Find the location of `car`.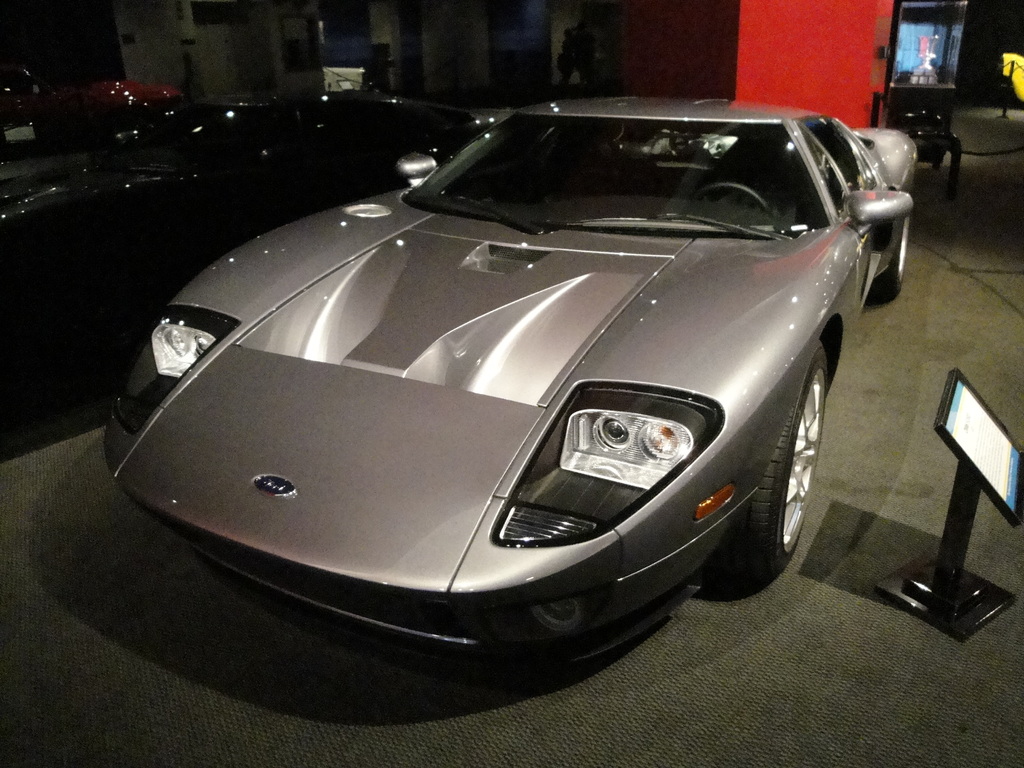
Location: left=104, top=88, right=922, bottom=668.
